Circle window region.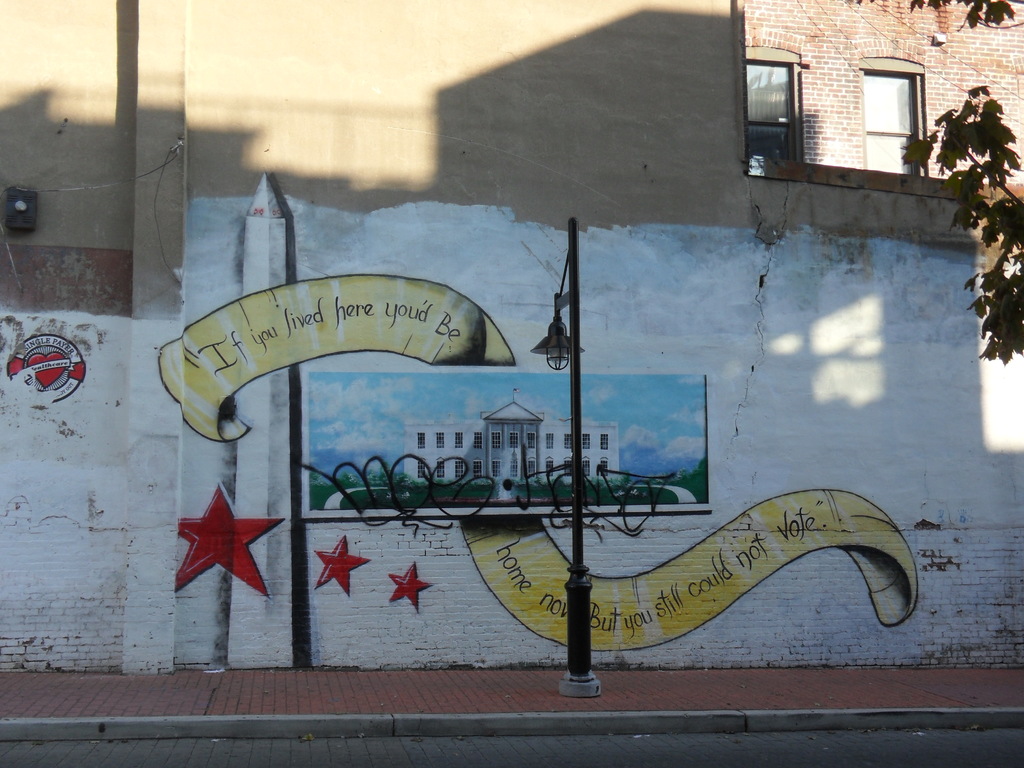
Region: [x1=563, y1=456, x2=571, y2=475].
